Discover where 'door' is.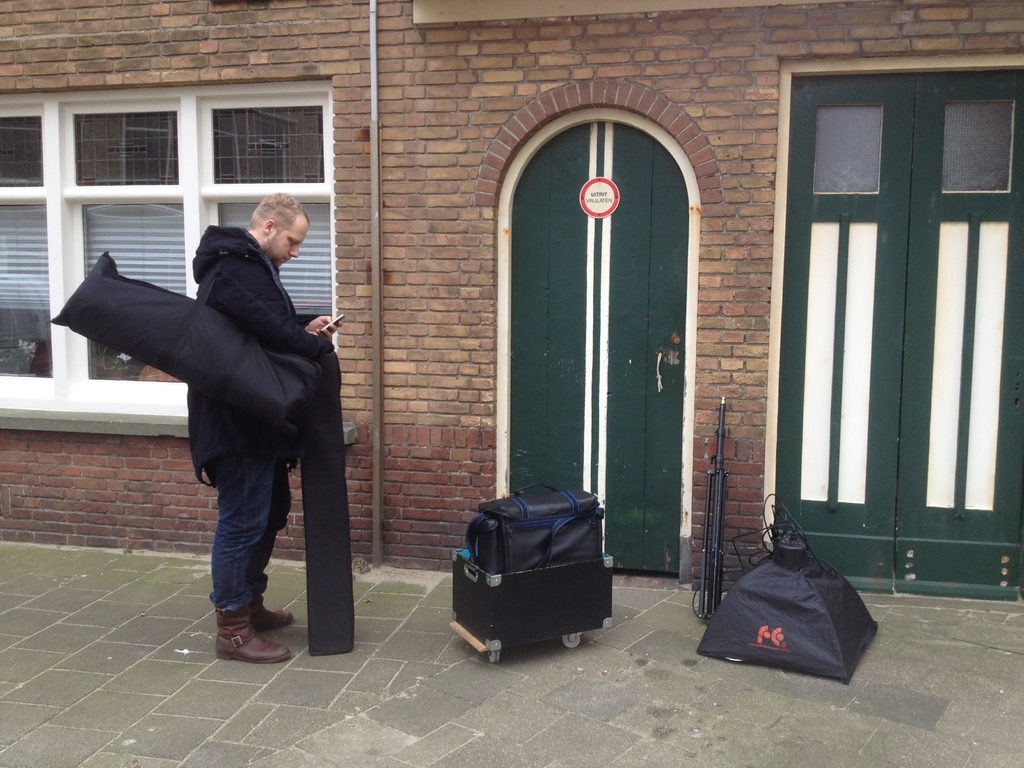
Discovered at 772, 65, 1020, 594.
